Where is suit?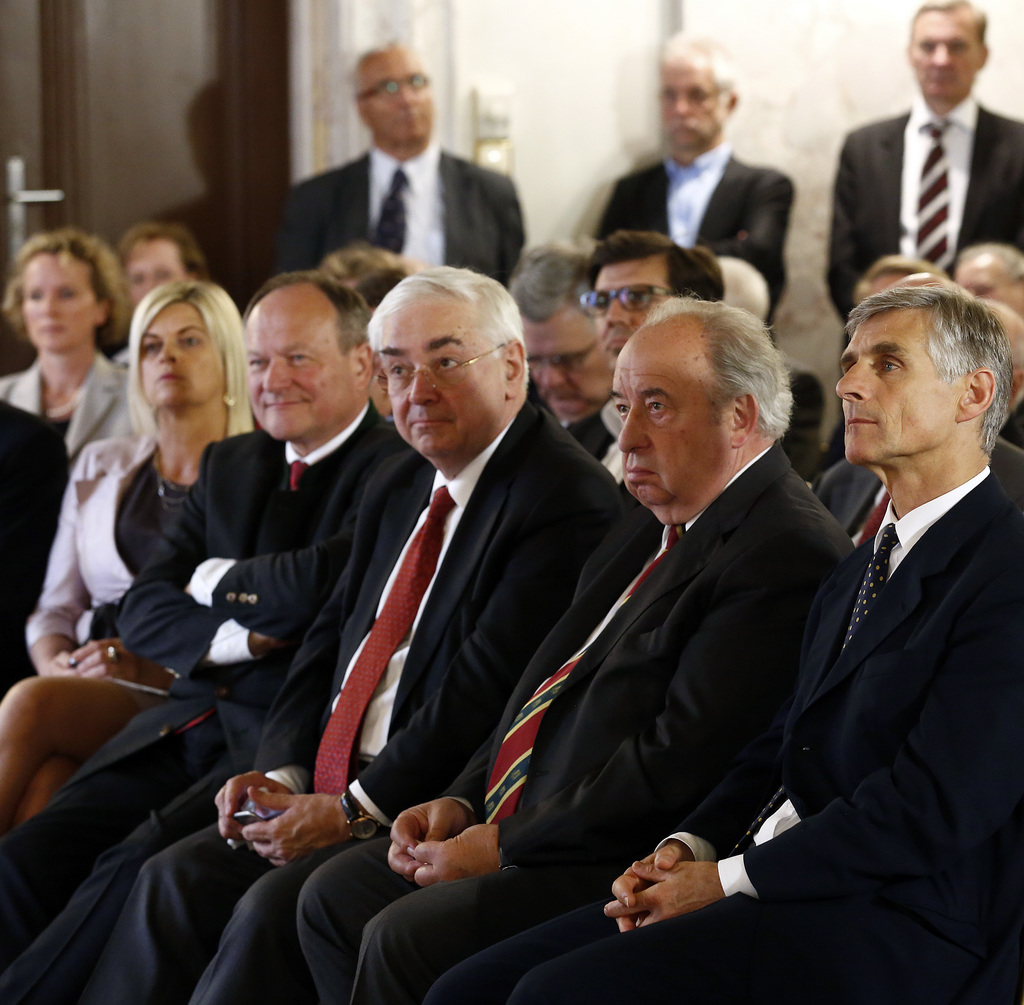
0/409/416/956.
